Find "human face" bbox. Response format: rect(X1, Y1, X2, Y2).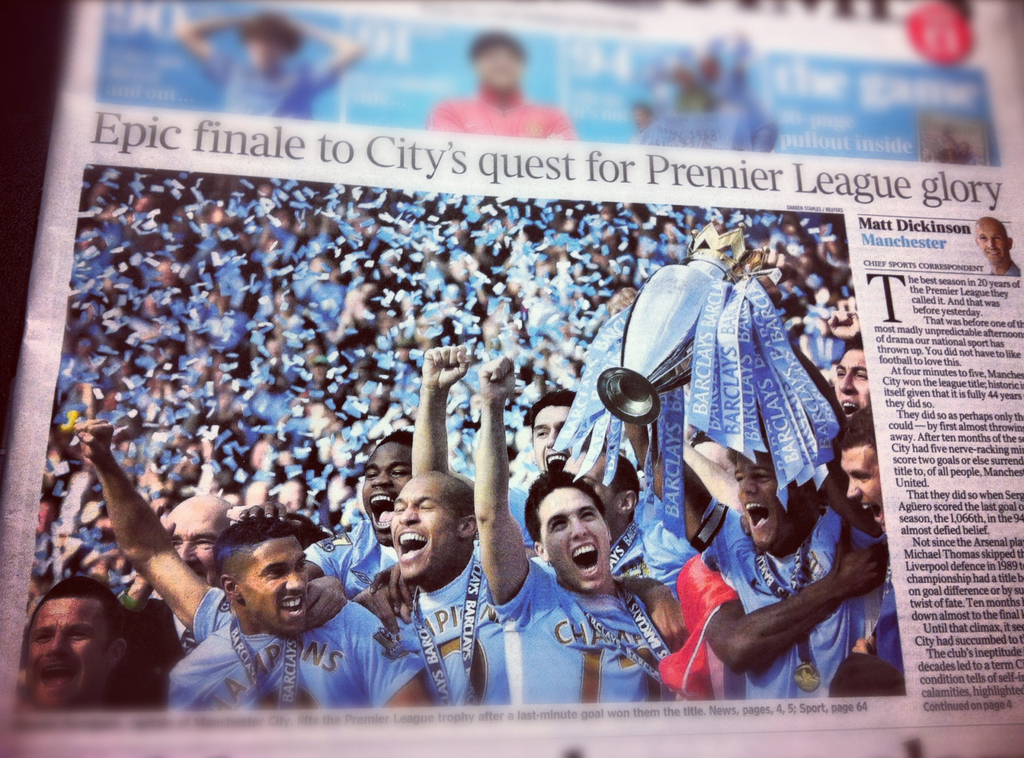
rect(531, 404, 569, 473).
